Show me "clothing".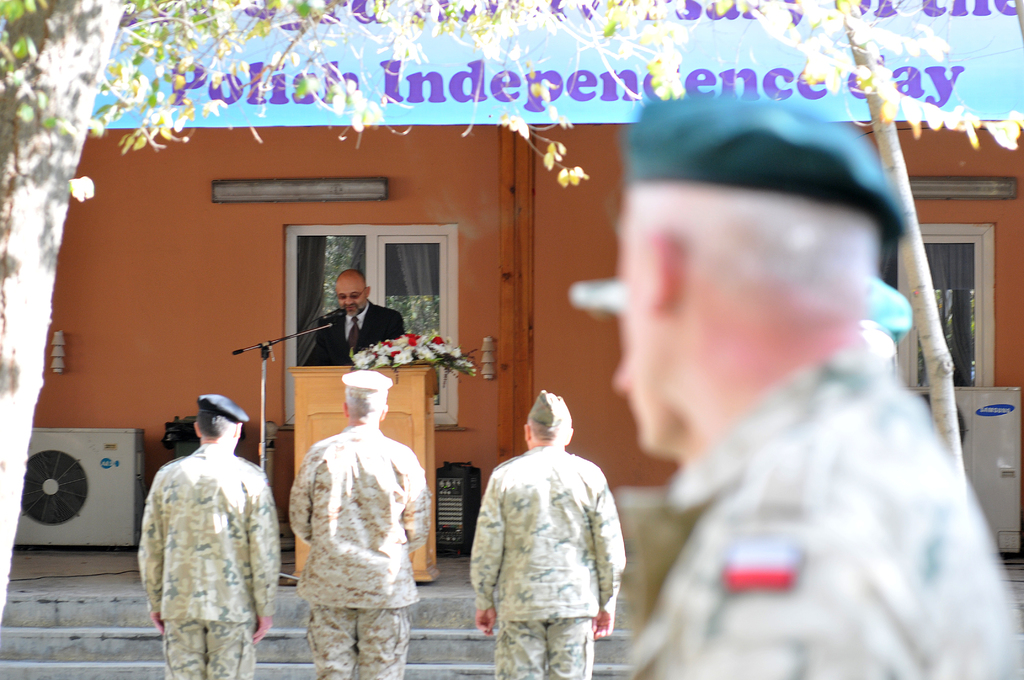
"clothing" is here: [x1=135, y1=449, x2=278, y2=679].
